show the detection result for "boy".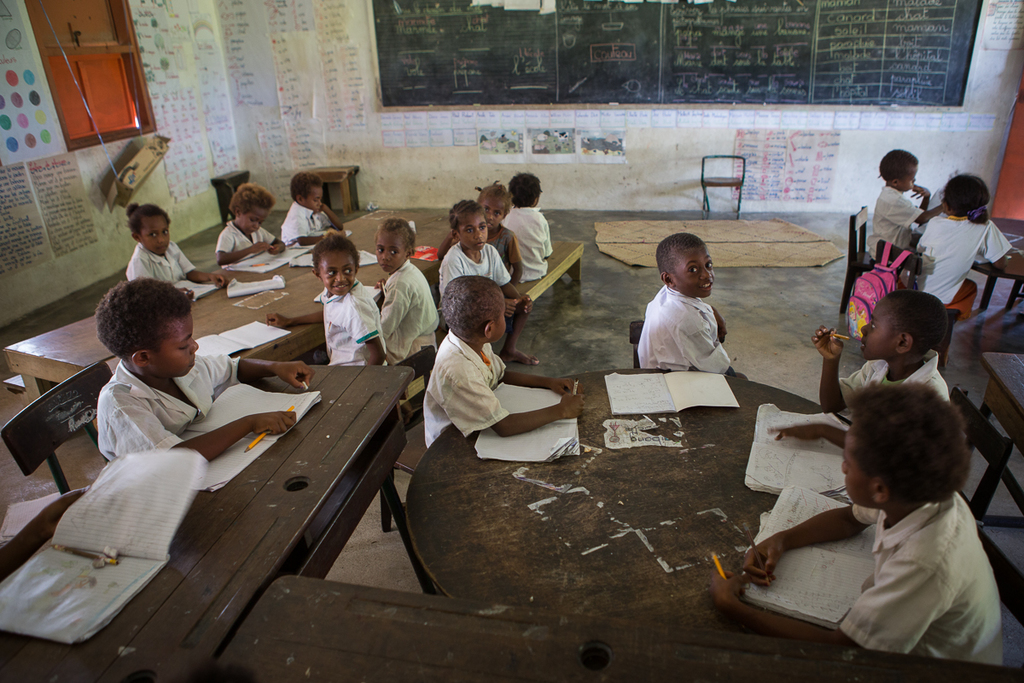
bbox=(439, 200, 538, 364).
